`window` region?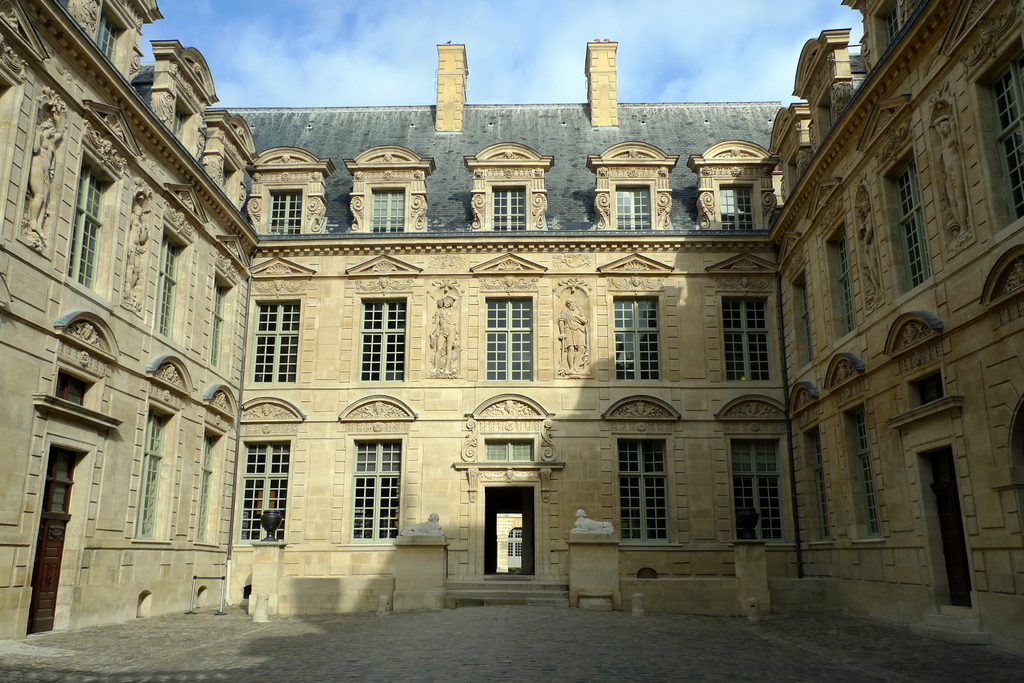
{"x1": 597, "y1": 257, "x2": 684, "y2": 381}
